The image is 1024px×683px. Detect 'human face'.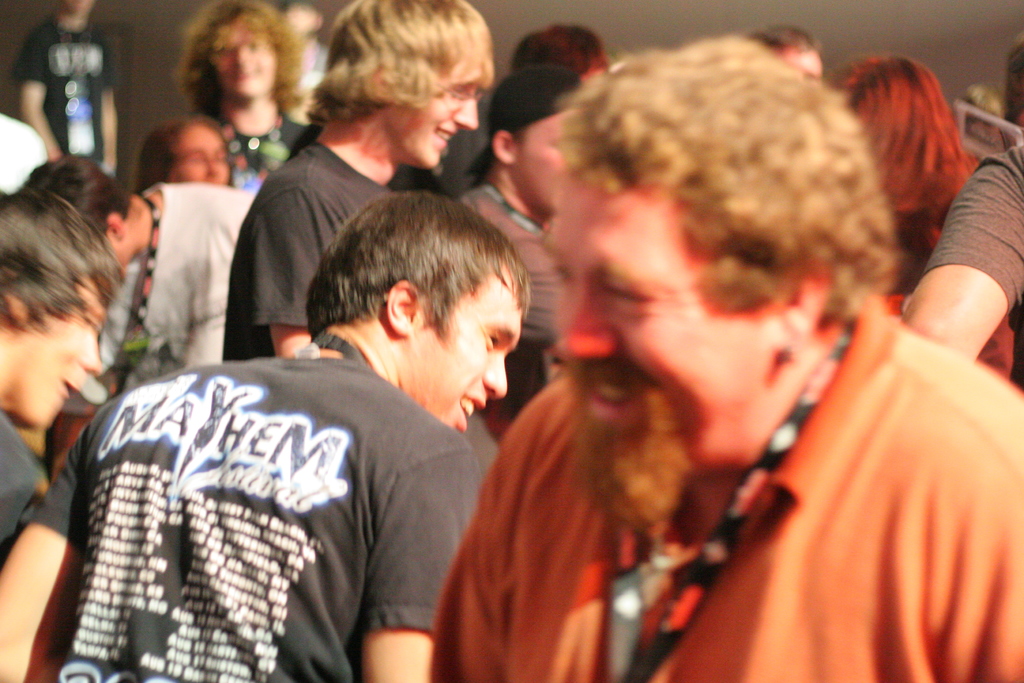
Detection: 406:270:523:438.
